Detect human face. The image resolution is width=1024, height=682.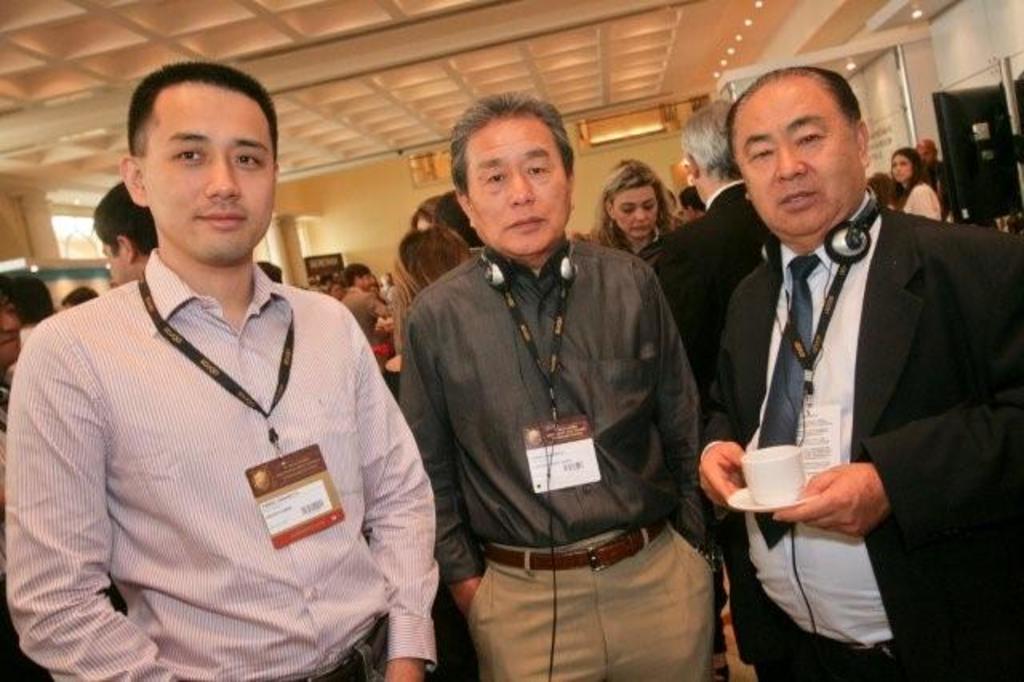
(464, 117, 570, 251).
